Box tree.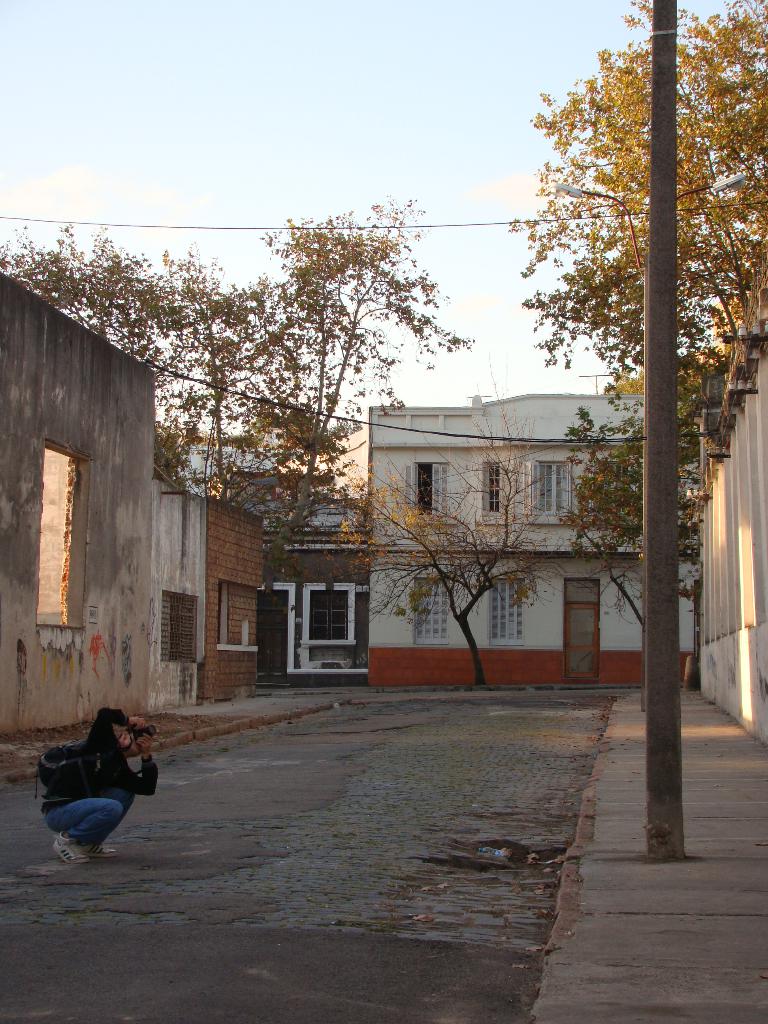
<region>3, 250, 243, 519</region>.
